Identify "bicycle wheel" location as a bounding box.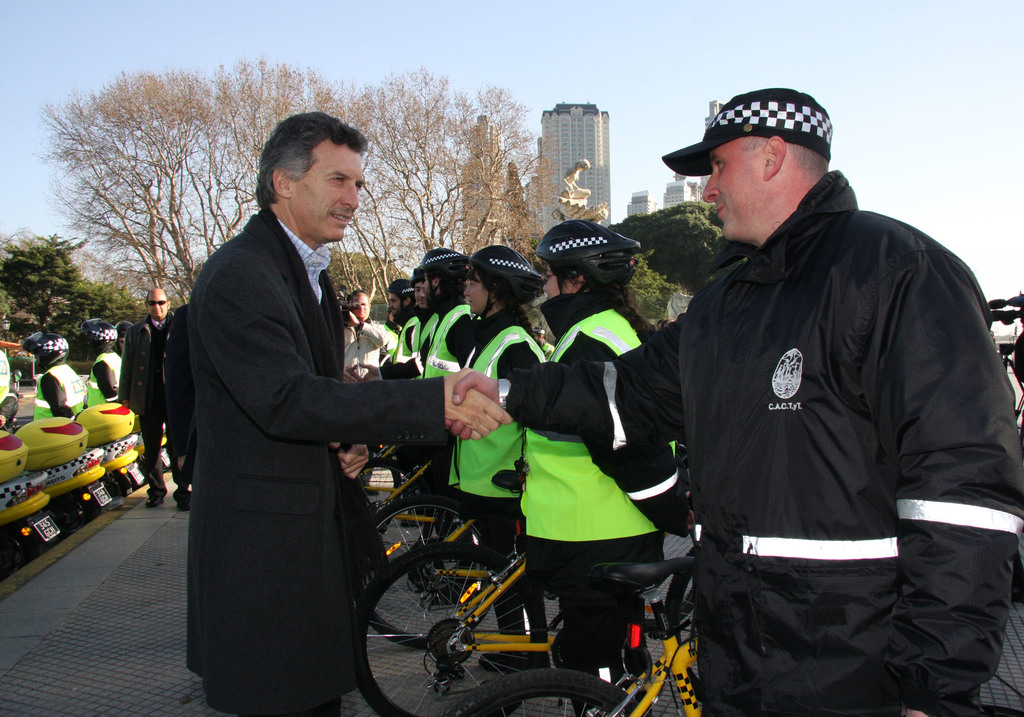
(447, 665, 653, 716).
